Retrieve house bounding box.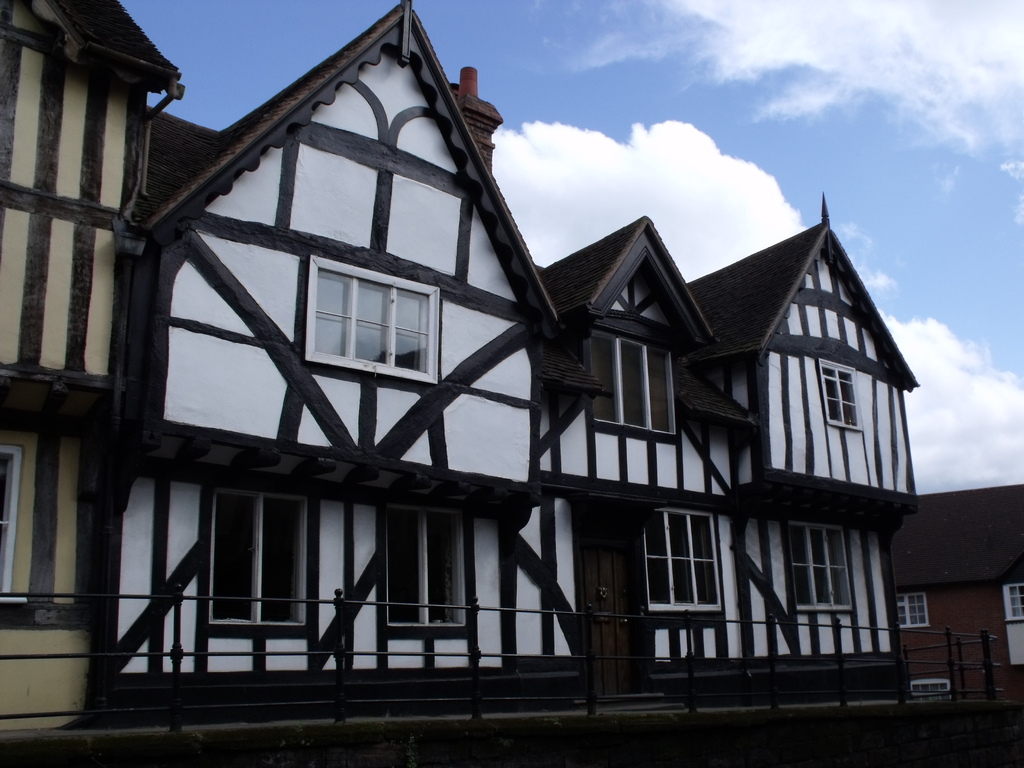
Bounding box: l=891, t=484, r=1023, b=714.
